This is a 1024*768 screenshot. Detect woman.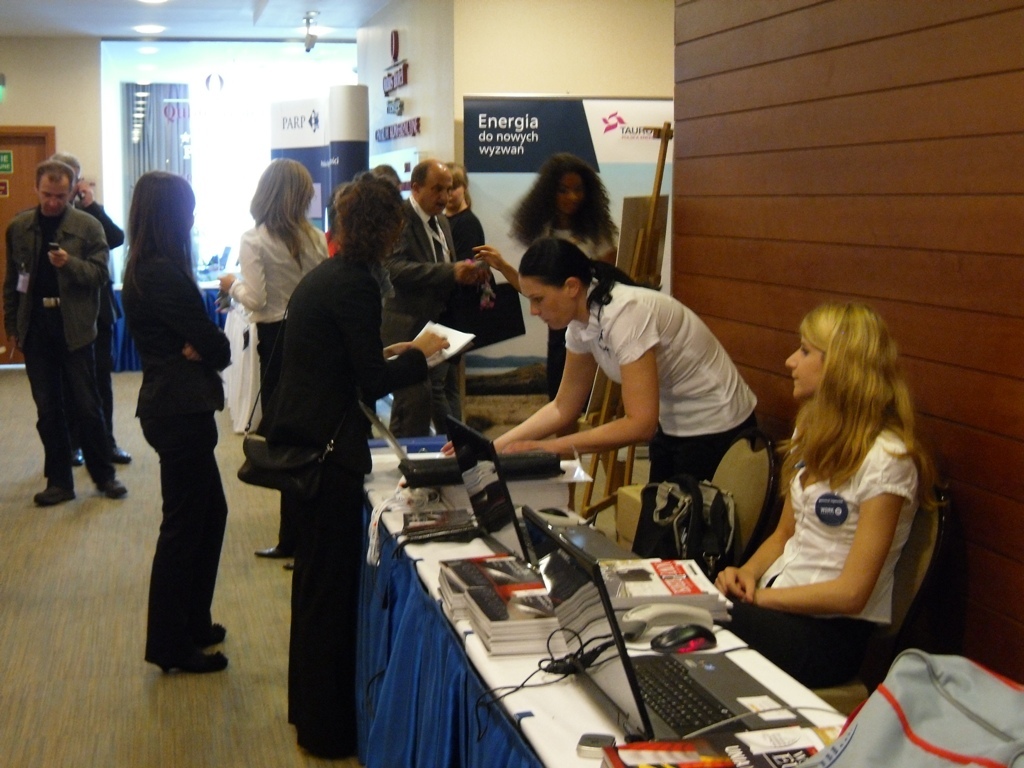
[211, 155, 335, 564].
